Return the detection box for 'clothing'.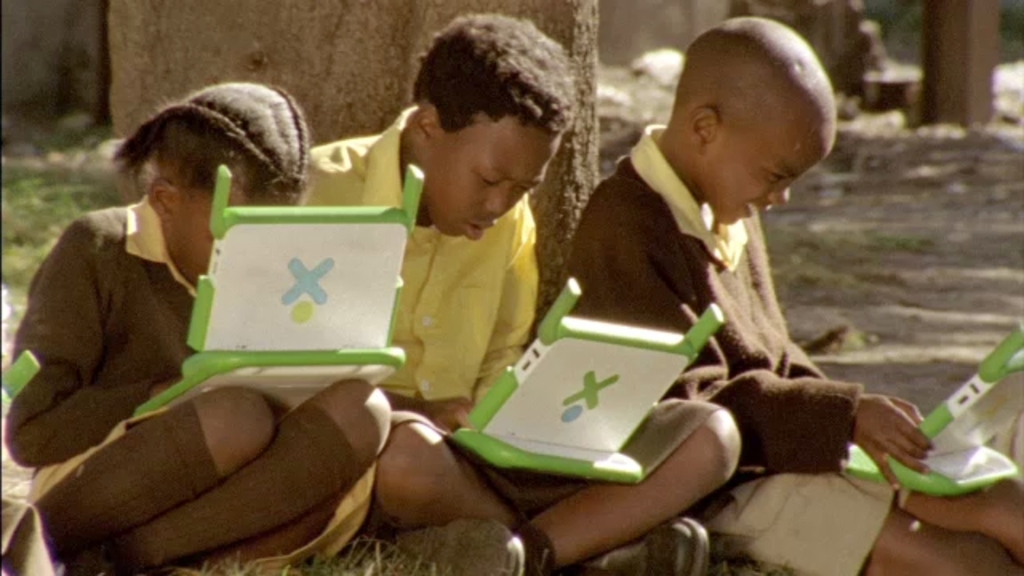
locate(299, 109, 536, 400).
